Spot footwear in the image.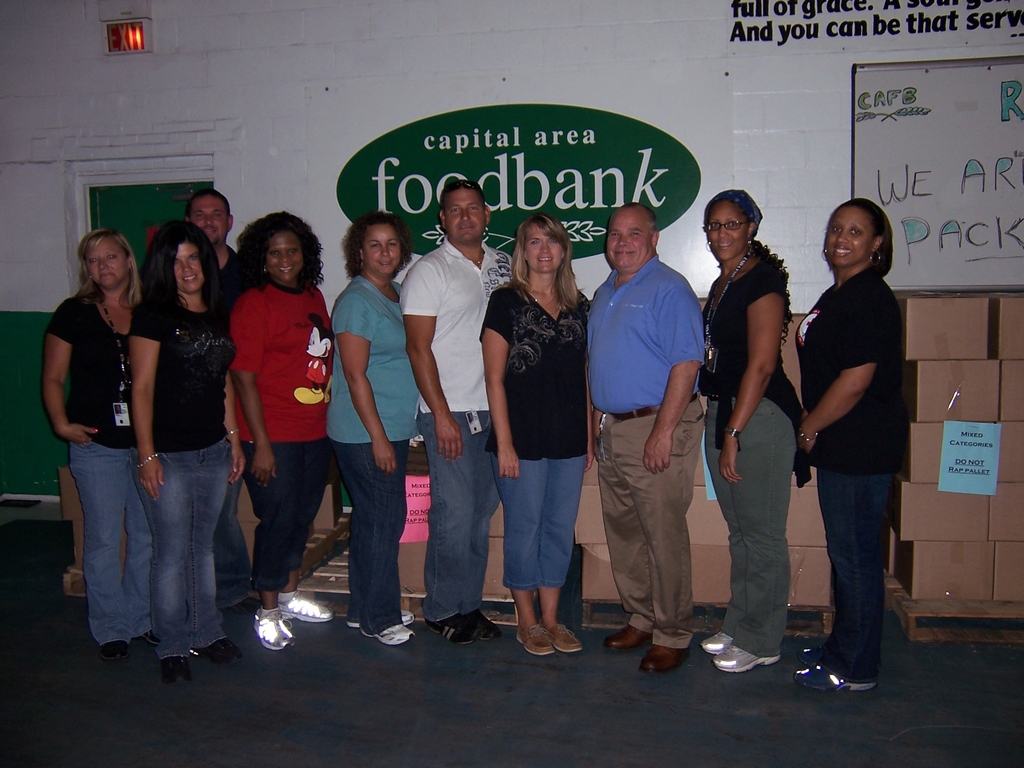
footwear found at [708,646,778,675].
